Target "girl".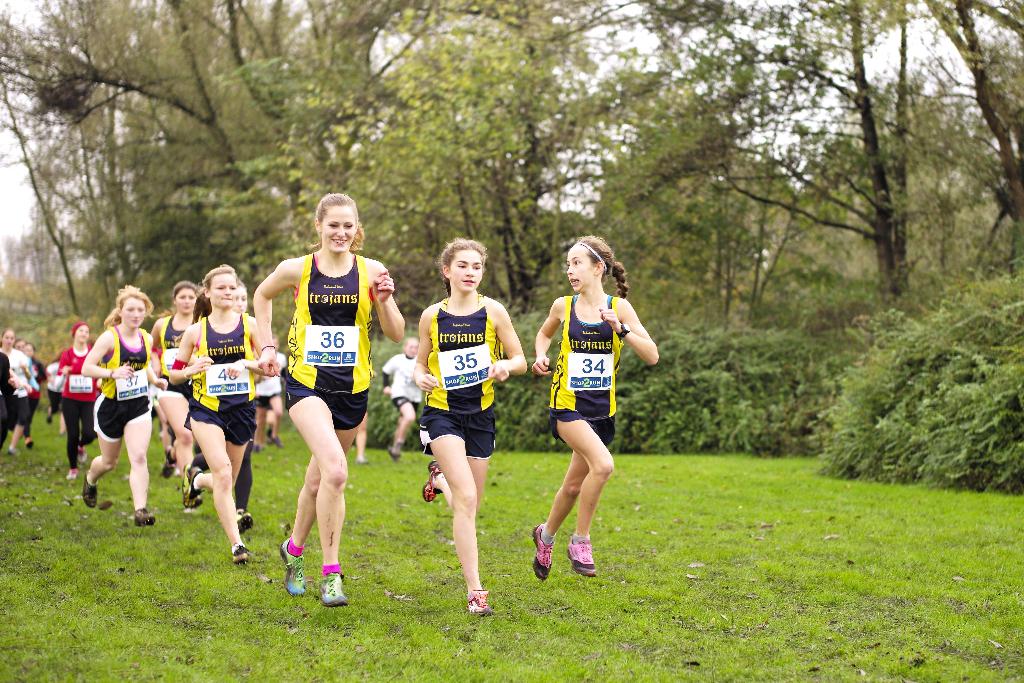
Target region: Rect(419, 242, 527, 620).
